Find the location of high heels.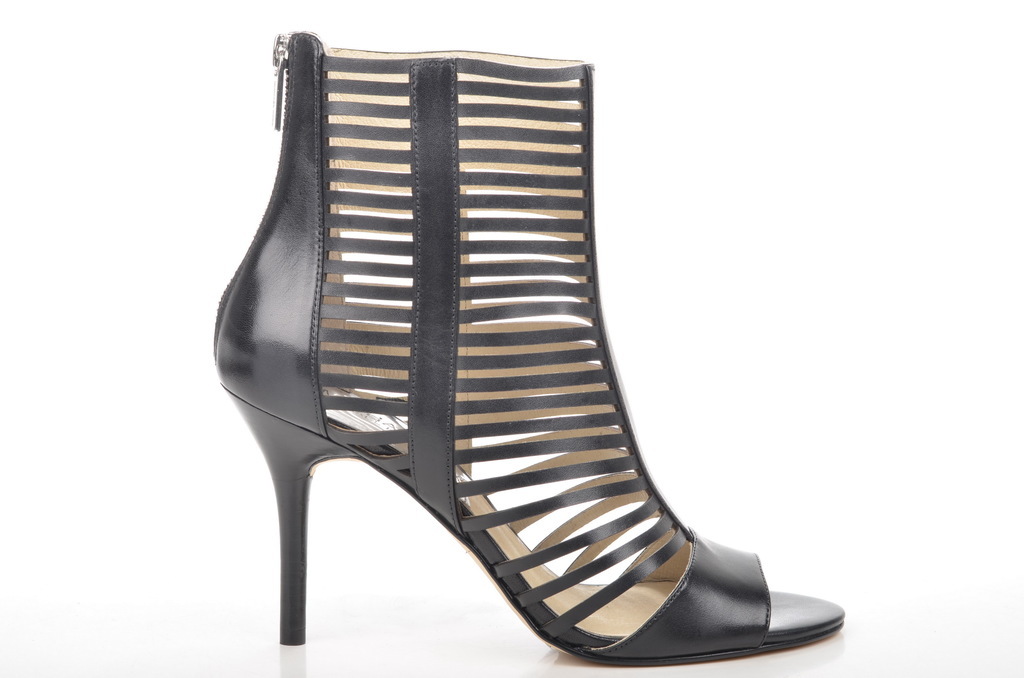
Location: box(216, 31, 847, 675).
